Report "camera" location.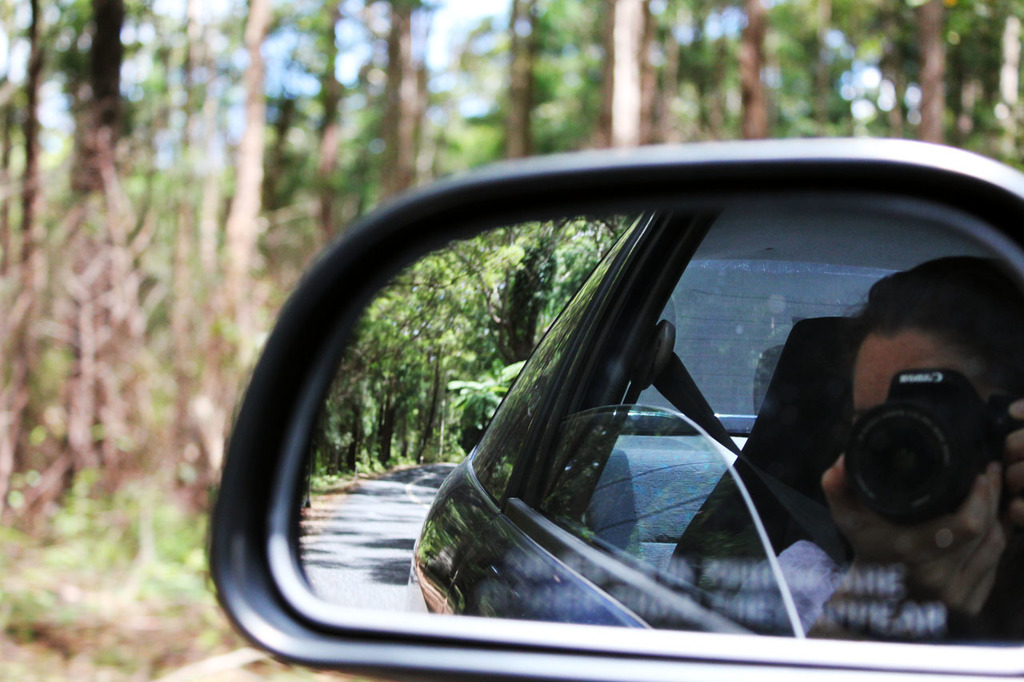
Report: (left=790, top=345, right=994, bottom=561).
